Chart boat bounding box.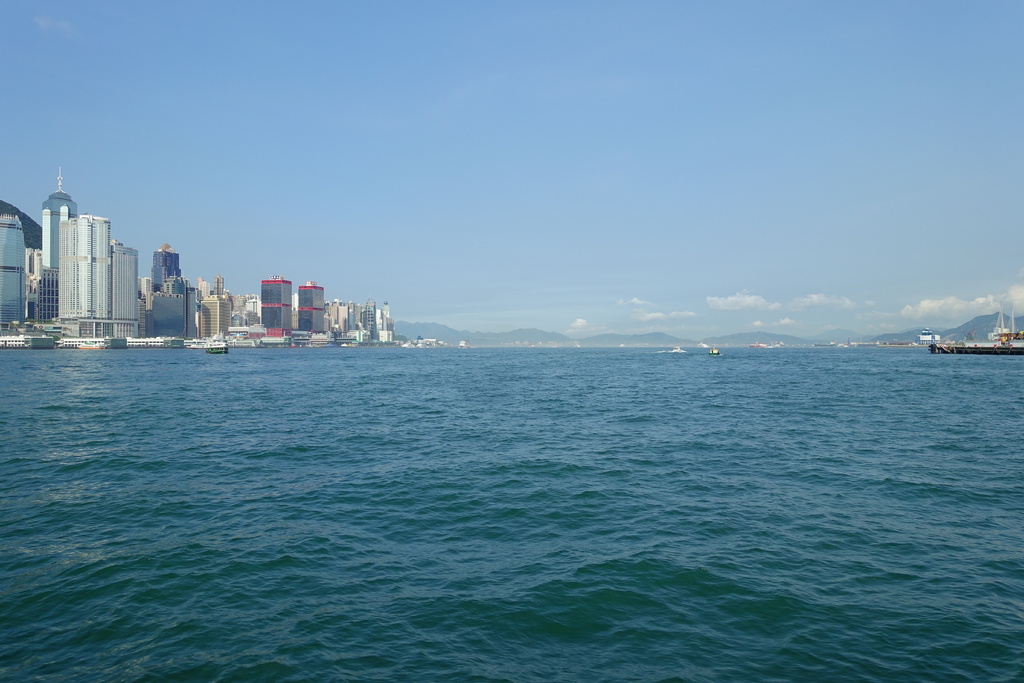
Charted: Rect(708, 352, 718, 353).
